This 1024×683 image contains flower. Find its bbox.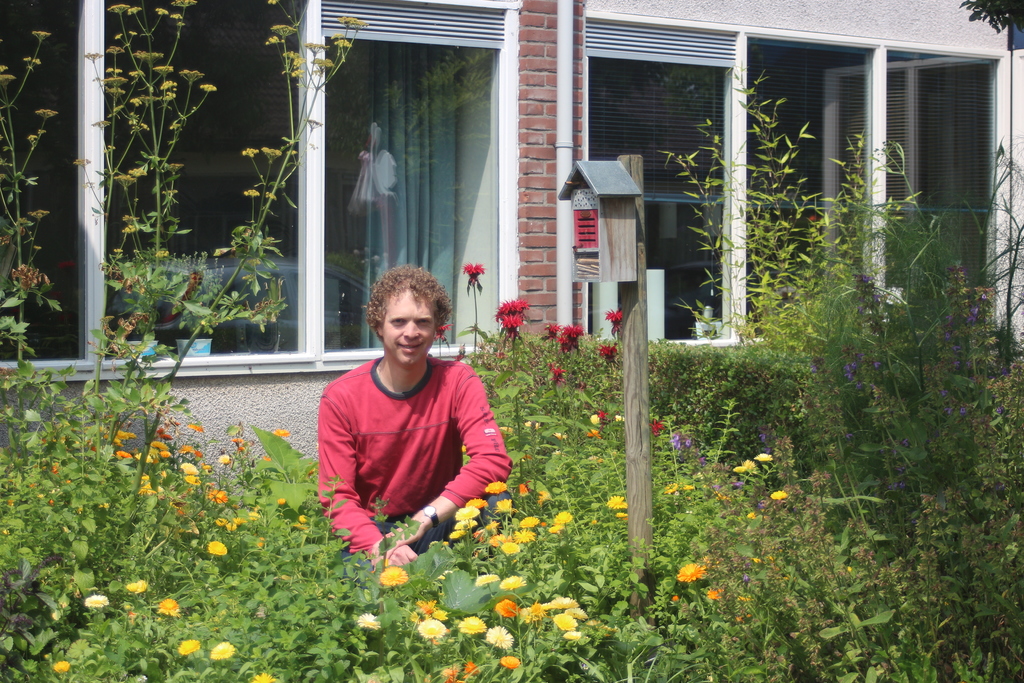
[left=455, top=613, right=491, bottom=634].
